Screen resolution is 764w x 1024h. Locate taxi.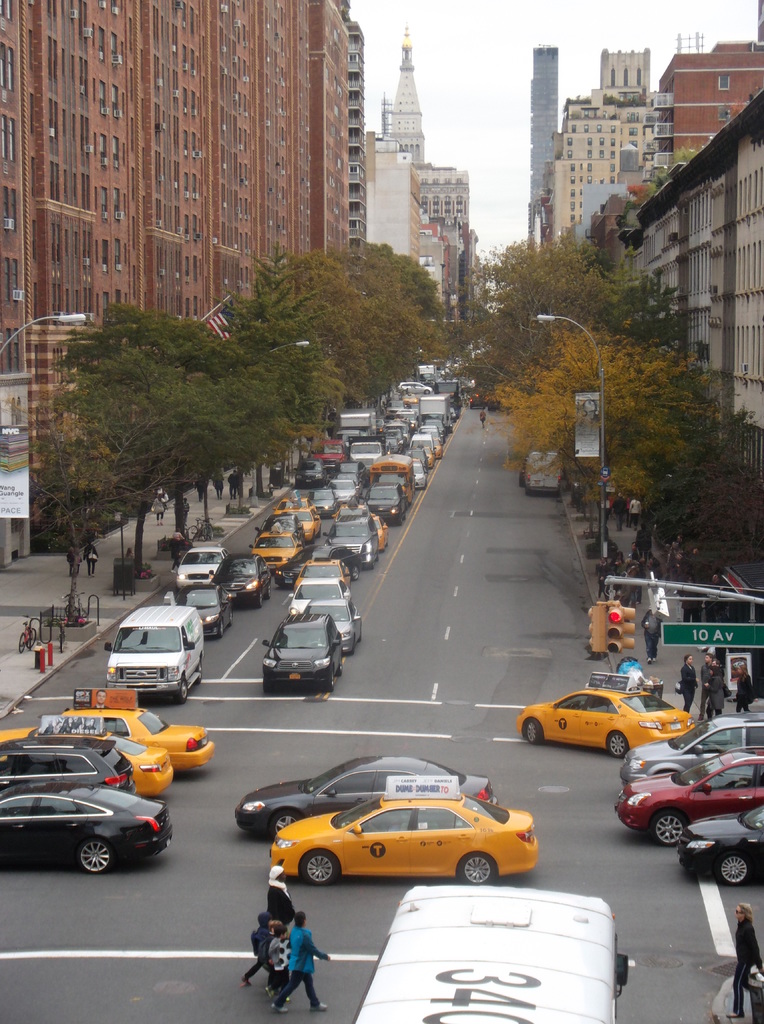
413, 443, 437, 470.
